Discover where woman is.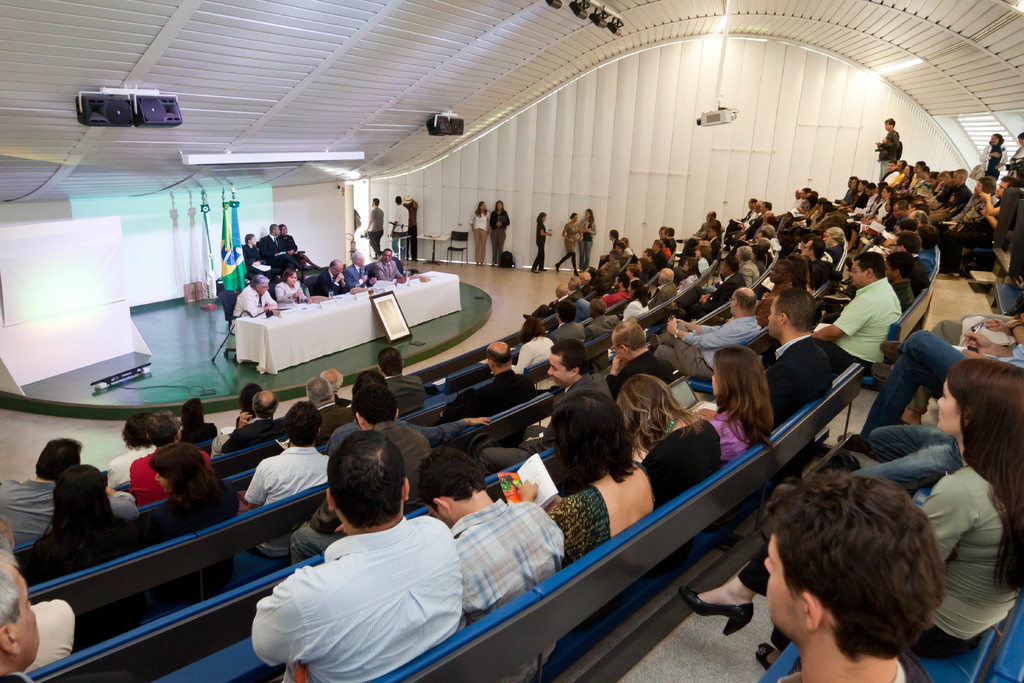
Discovered at 581, 204, 598, 266.
